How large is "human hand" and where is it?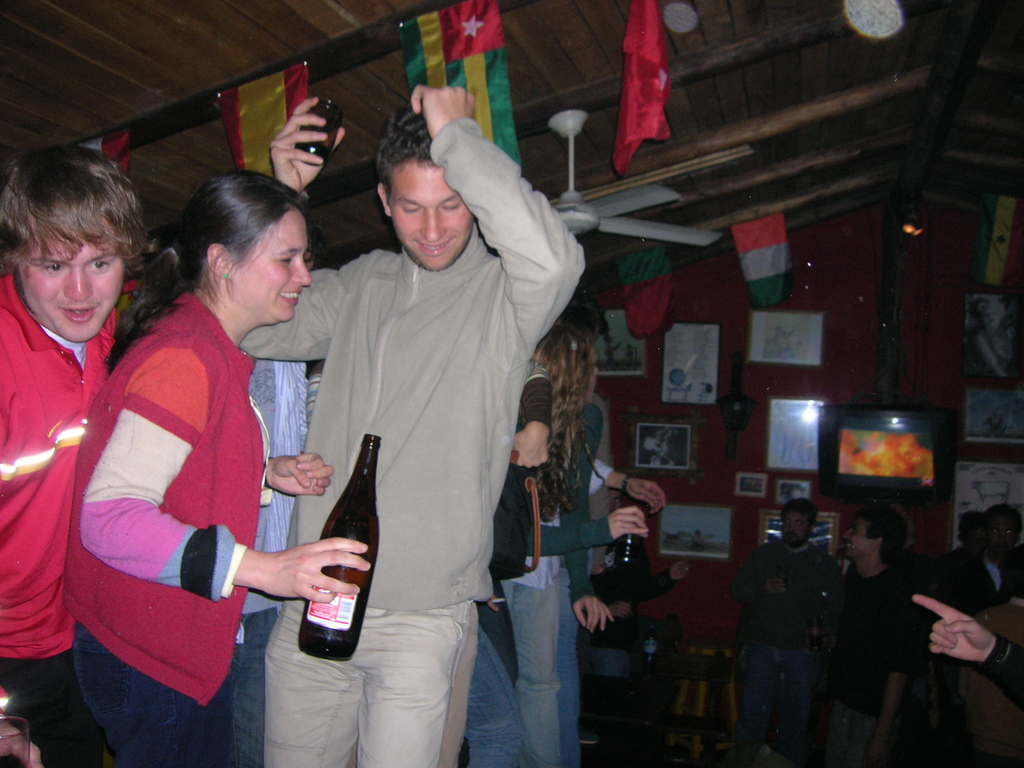
Bounding box: detection(572, 597, 616, 637).
